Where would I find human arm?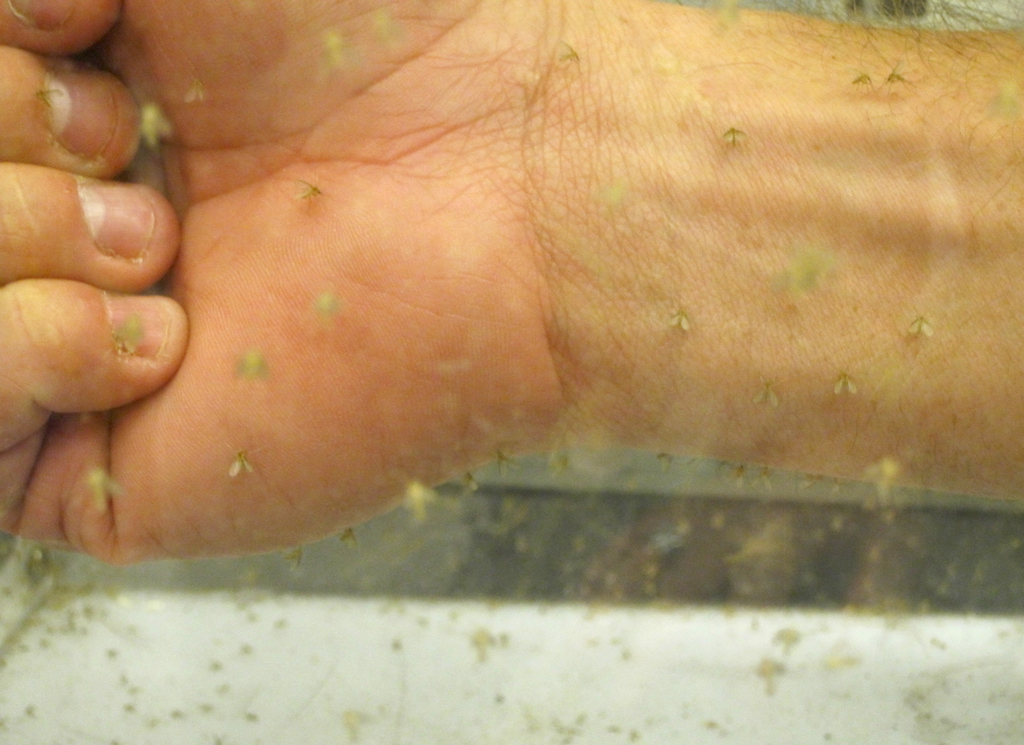
At 0, 1, 1023, 564.
